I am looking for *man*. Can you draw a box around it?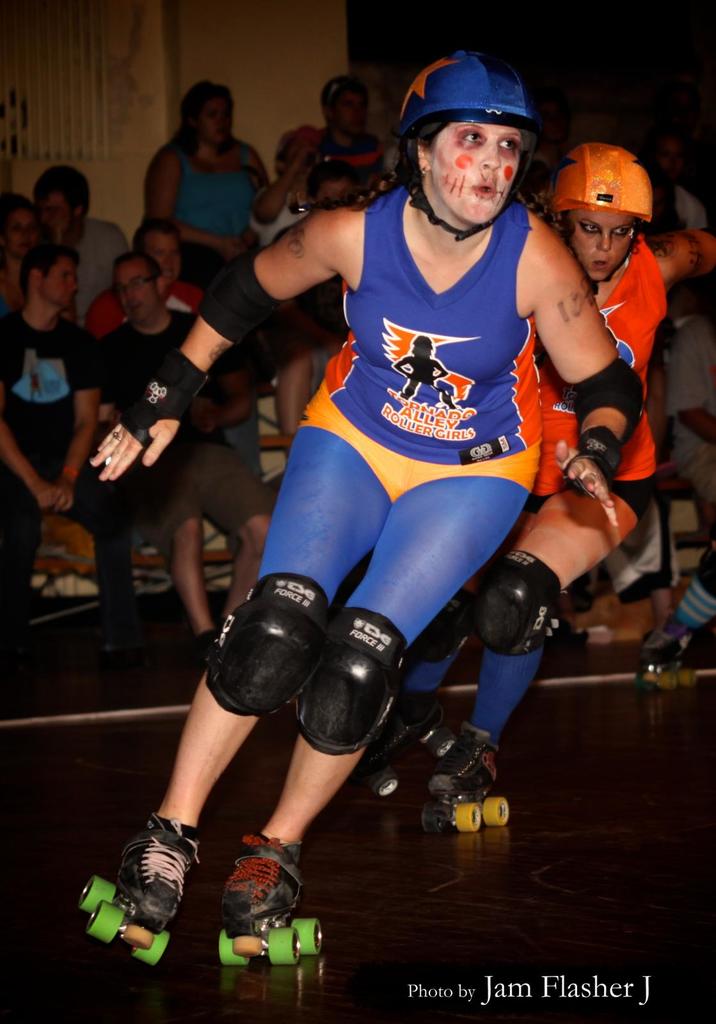
Sure, the bounding box is (91,252,274,662).
